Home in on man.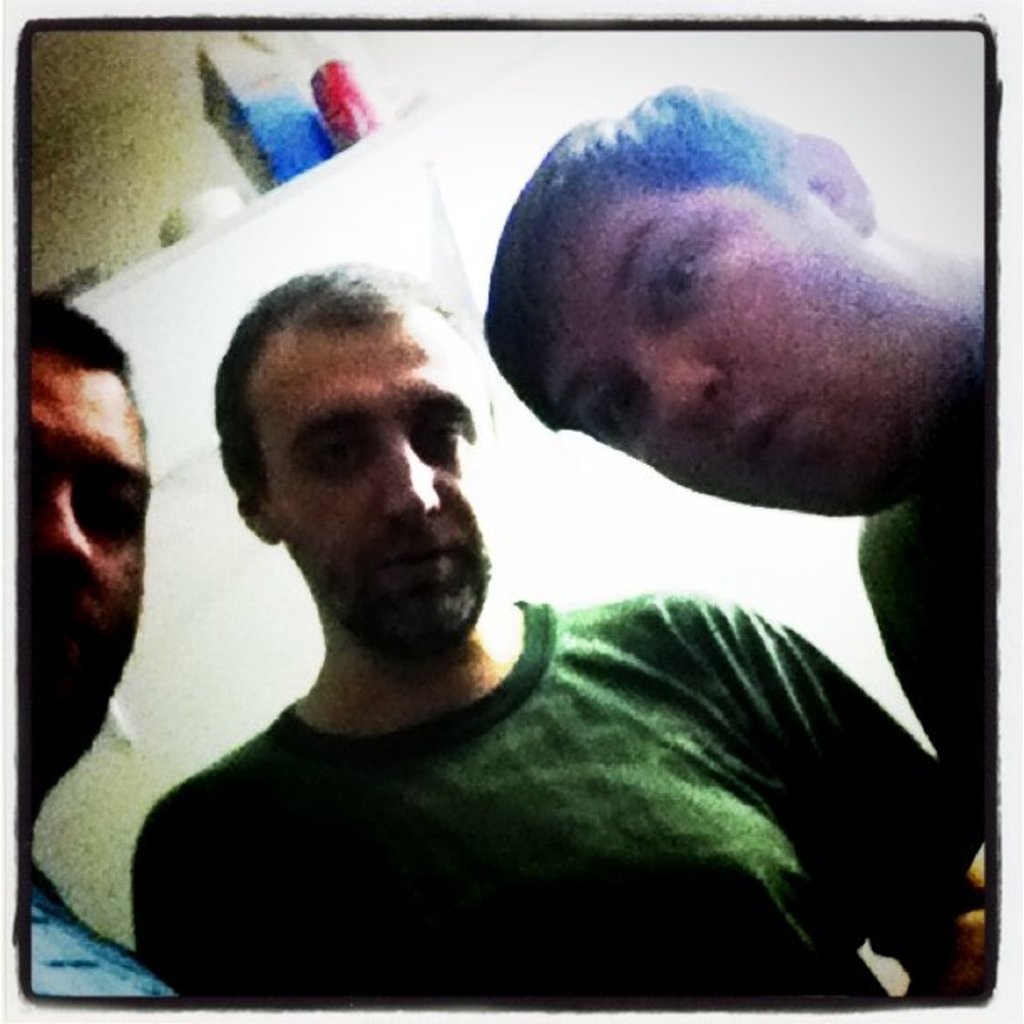
Homed in at l=17, t=289, r=181, b=999.
